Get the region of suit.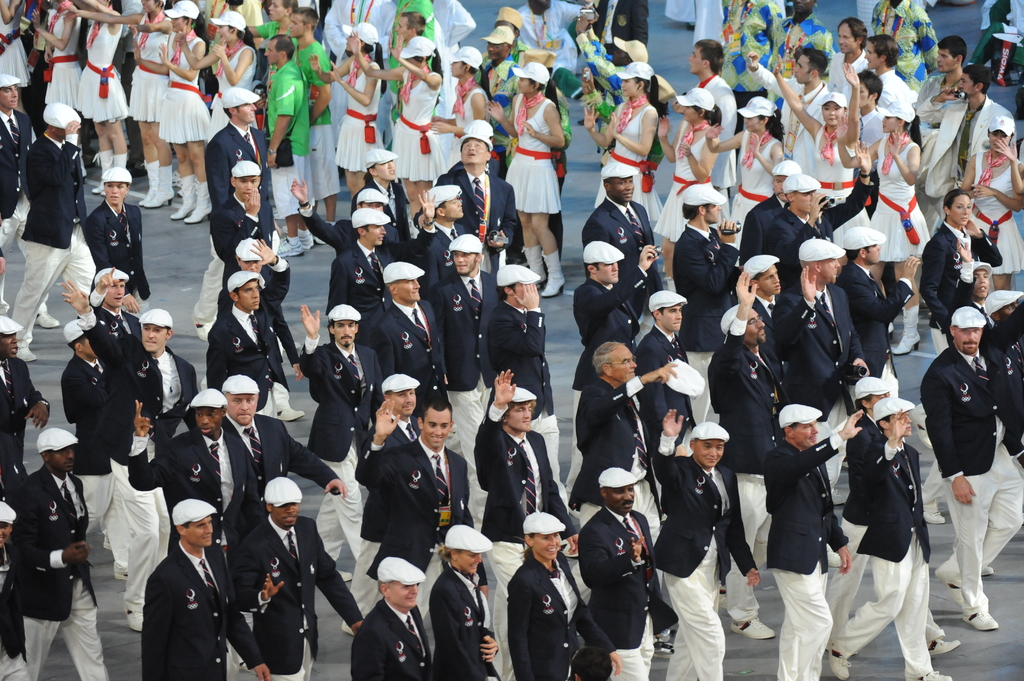
<bbox>767, 280, 871, 422</bbox>.
